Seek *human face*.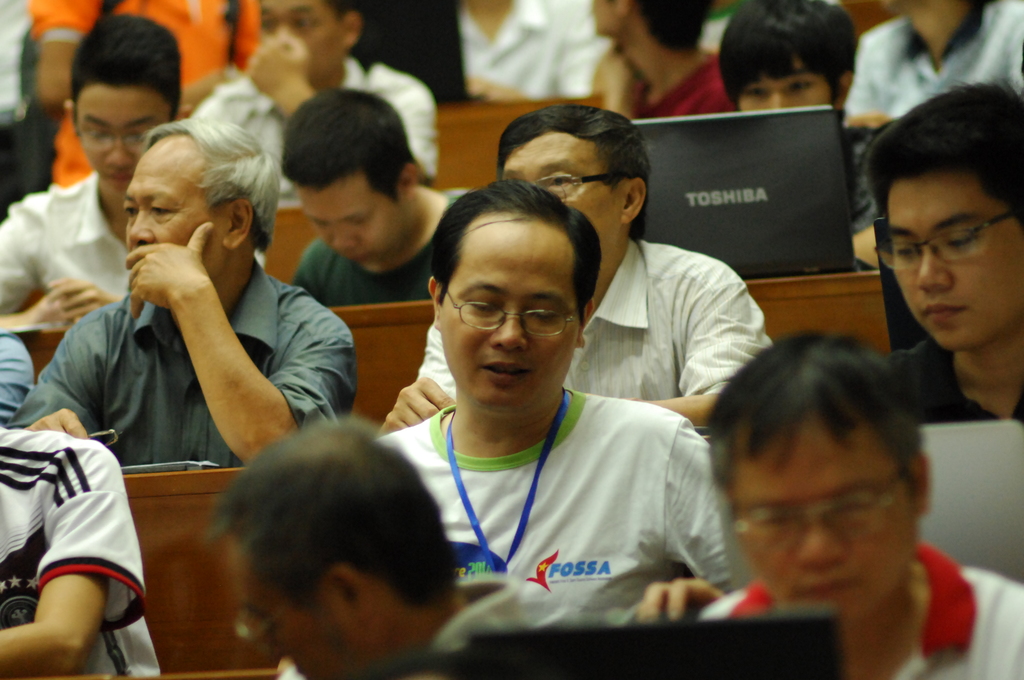
detection(118, 135, 227, 277).
